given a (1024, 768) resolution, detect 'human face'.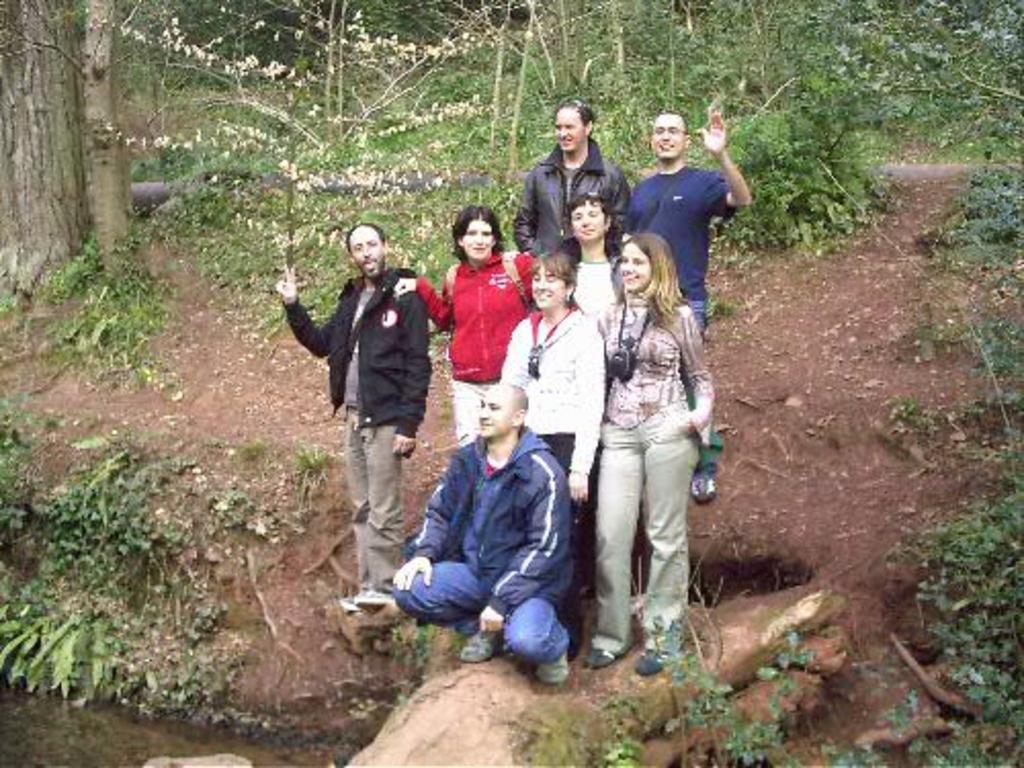
350 223 381 274.
